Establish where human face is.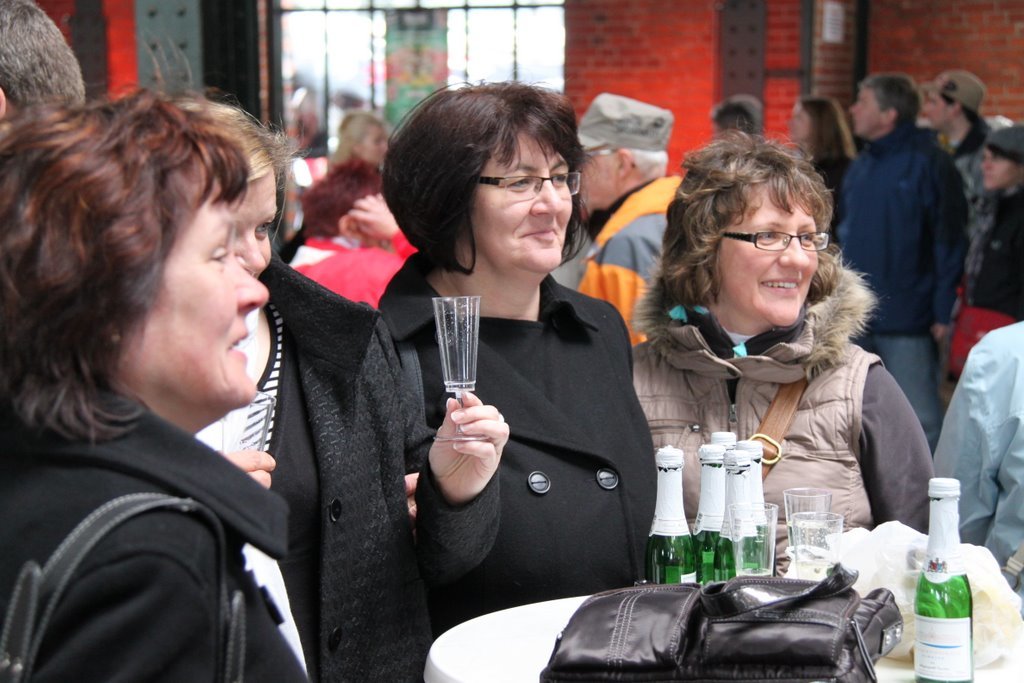
Established at 228:175:283:283.
